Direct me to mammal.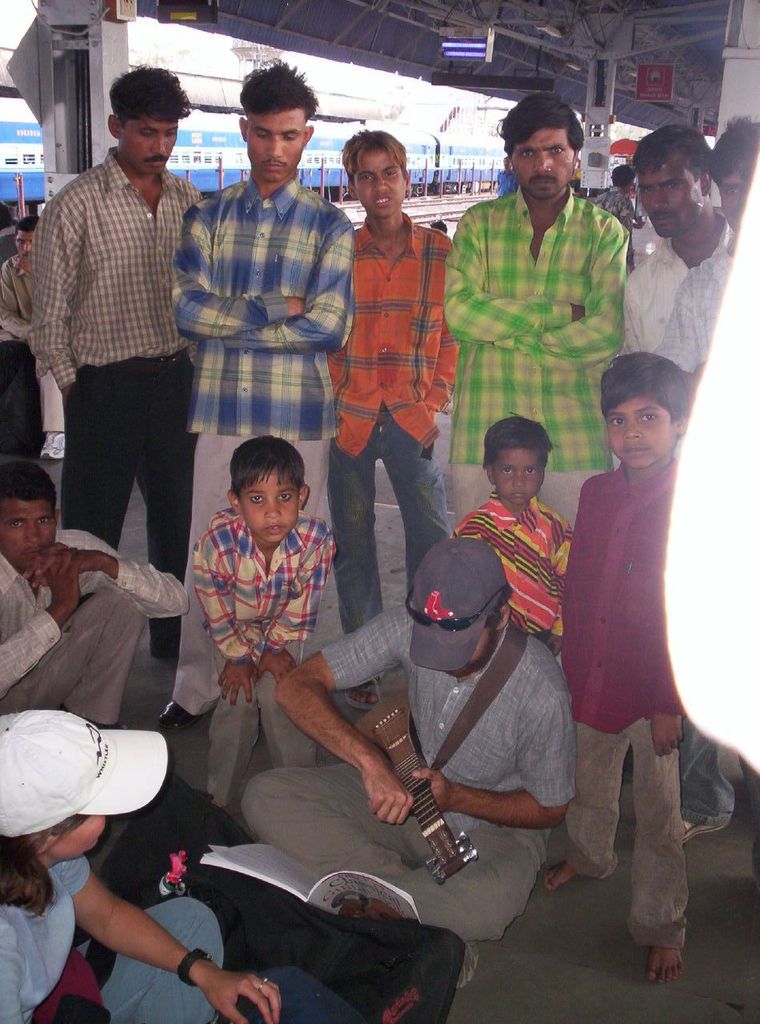
Direction: rect(174, 60, 355, 730).
